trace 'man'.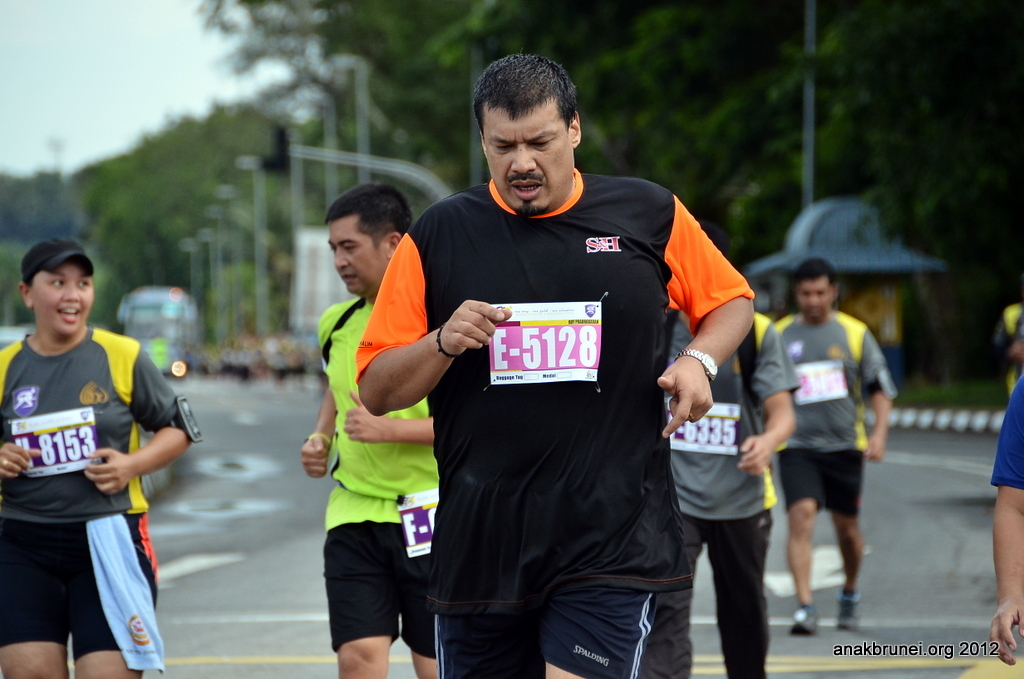
Traced to select_region(375, 63, 769, 677).
